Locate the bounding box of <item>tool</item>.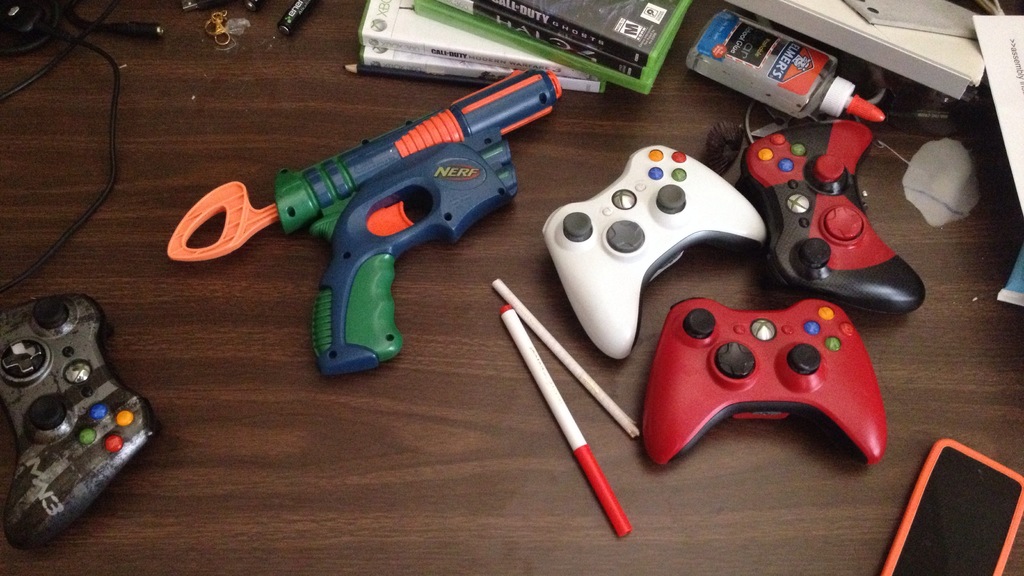
Bounding box: region(146, 67, 565, 376).
